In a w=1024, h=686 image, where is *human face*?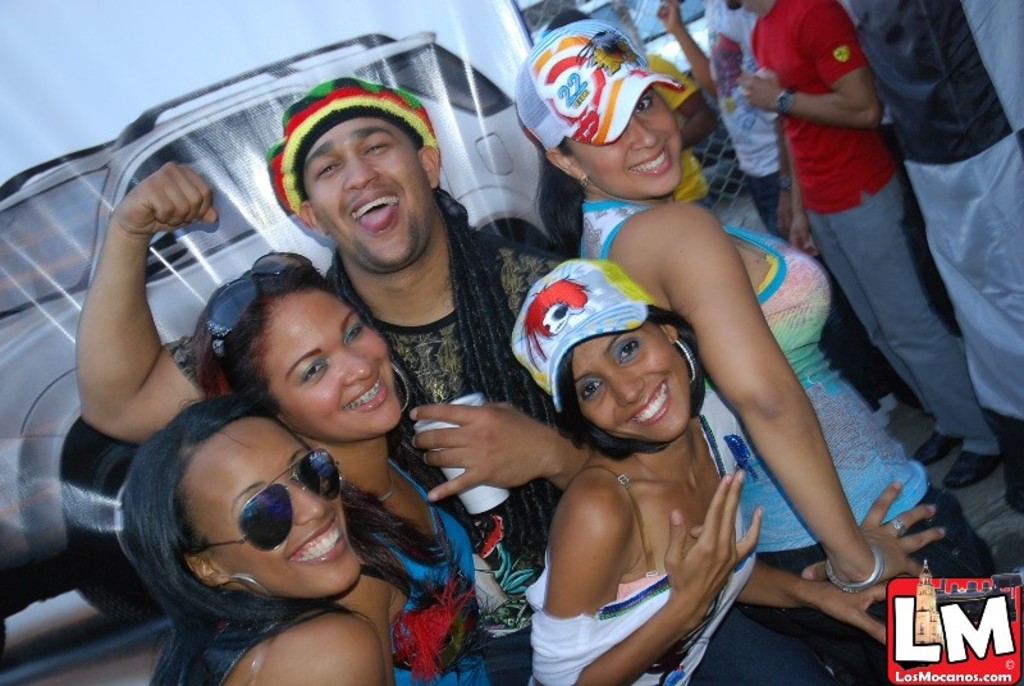
[571, 319, 692, 442].
